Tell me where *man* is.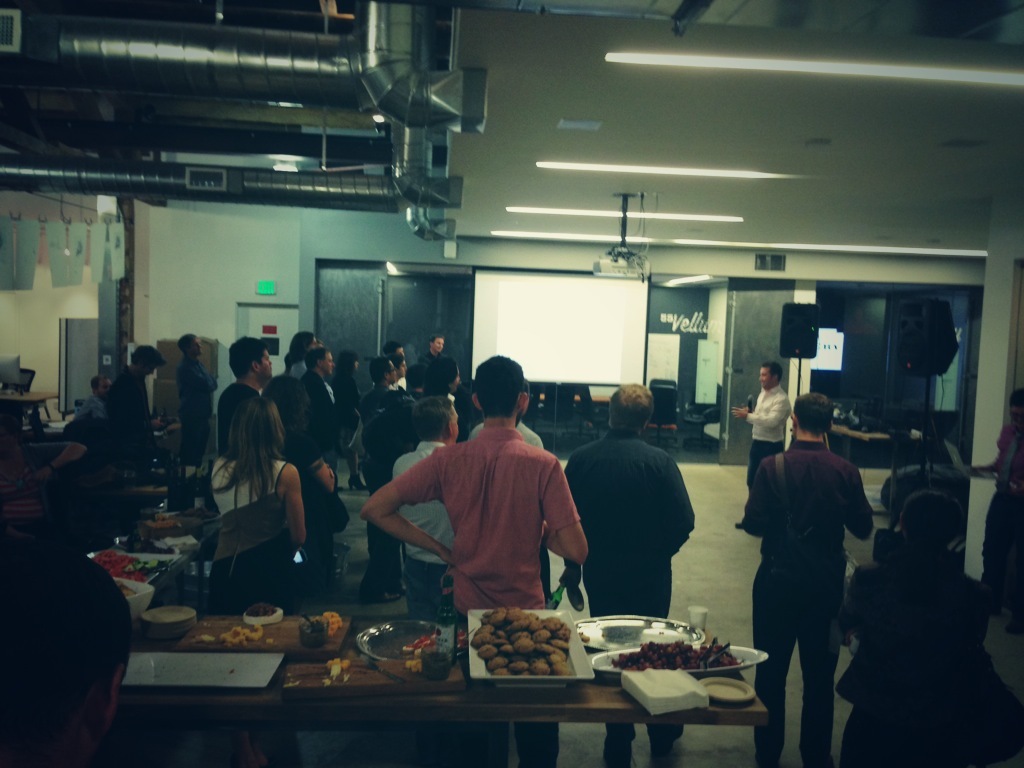
*man* is at BBox(301, 348, 338, 465).
